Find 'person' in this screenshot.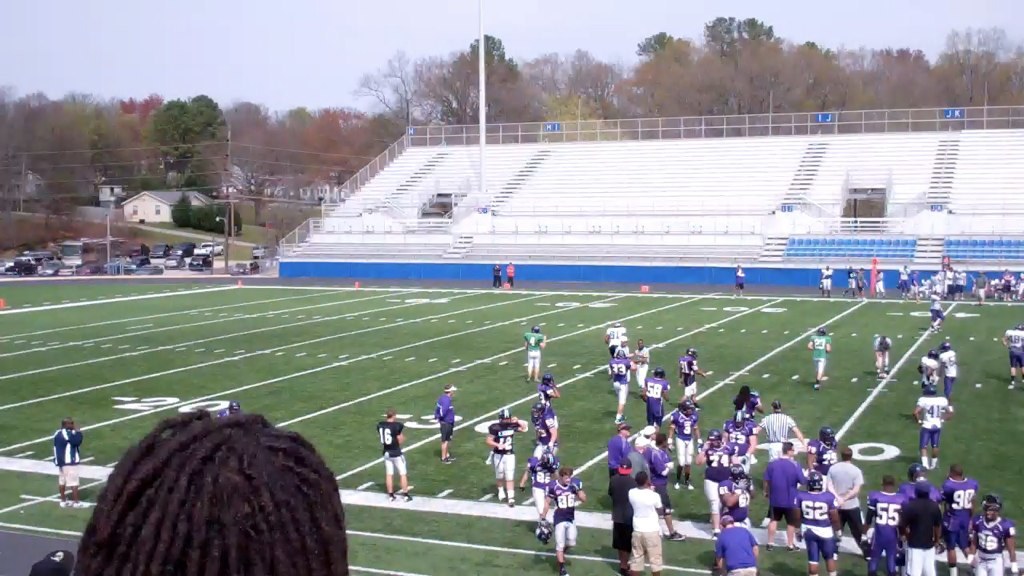
The bounding box for 'person' is detection(630, 343, 648, 394).
